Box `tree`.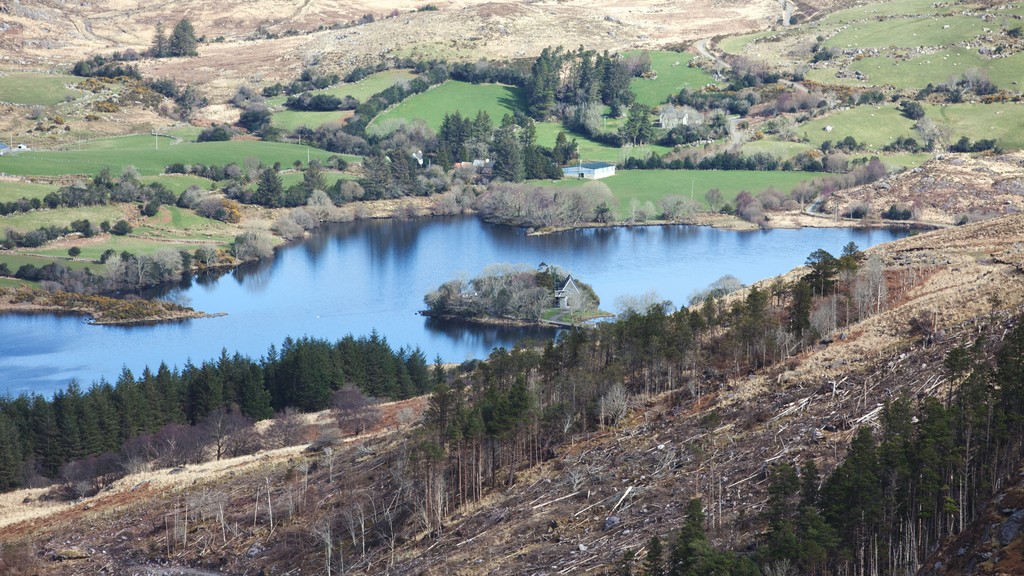
detection(426, 115, 460, 169).
